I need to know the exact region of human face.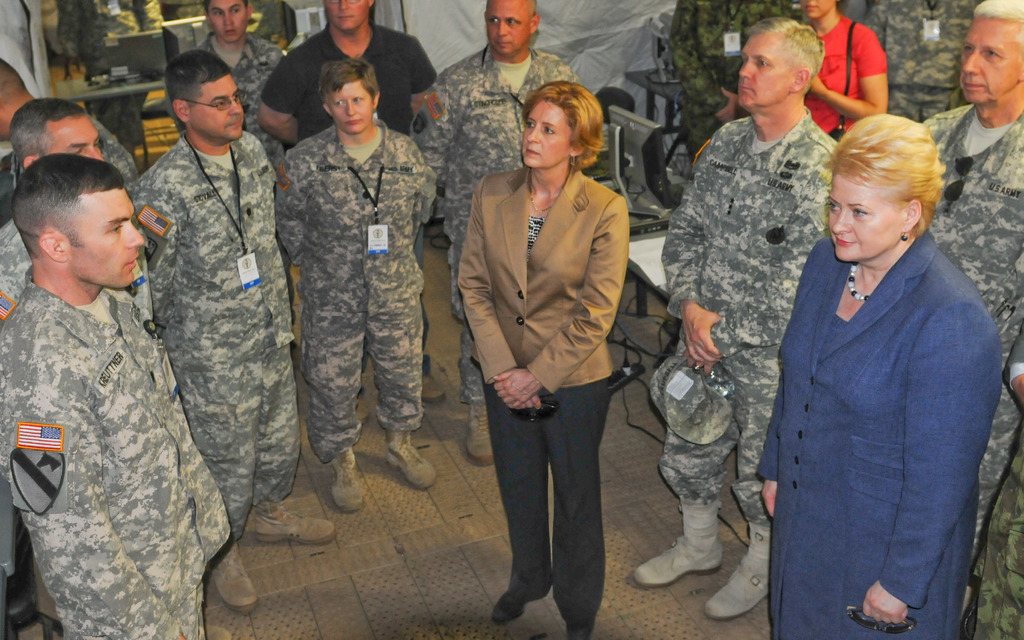
Region: pyautogui.locateOnScreen(51, 116, 105, 162).
